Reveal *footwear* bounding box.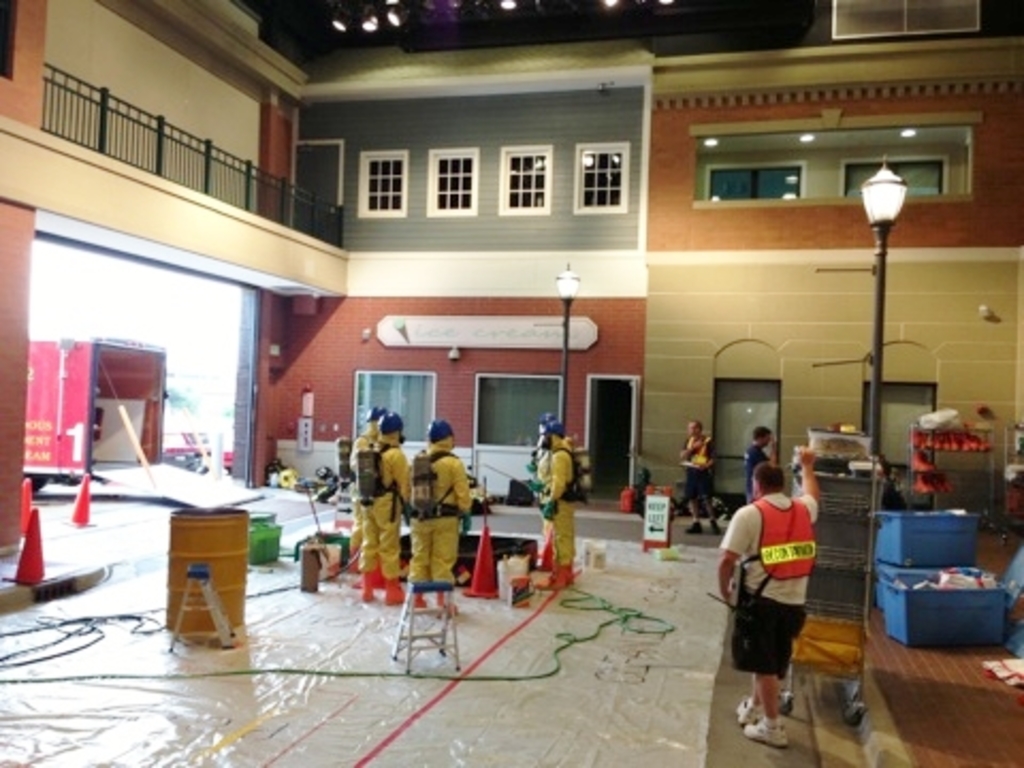
Revealed: detection(740, 719, 787, 745).
